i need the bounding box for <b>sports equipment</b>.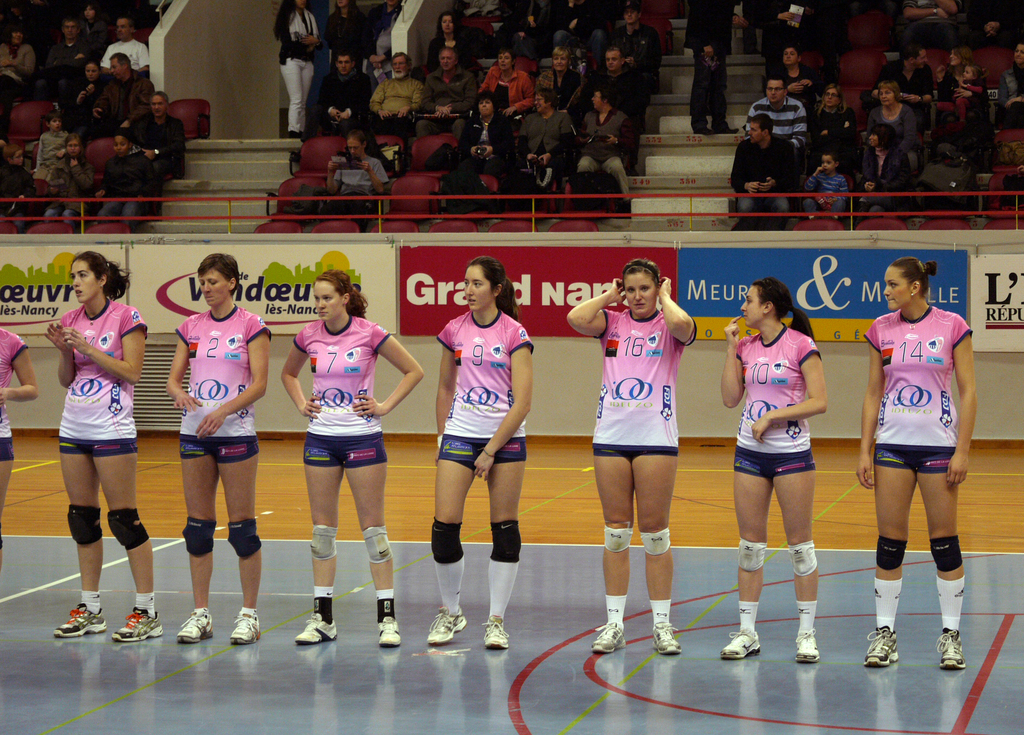
Here it is: l=876, t=535, r=906, b=572.
